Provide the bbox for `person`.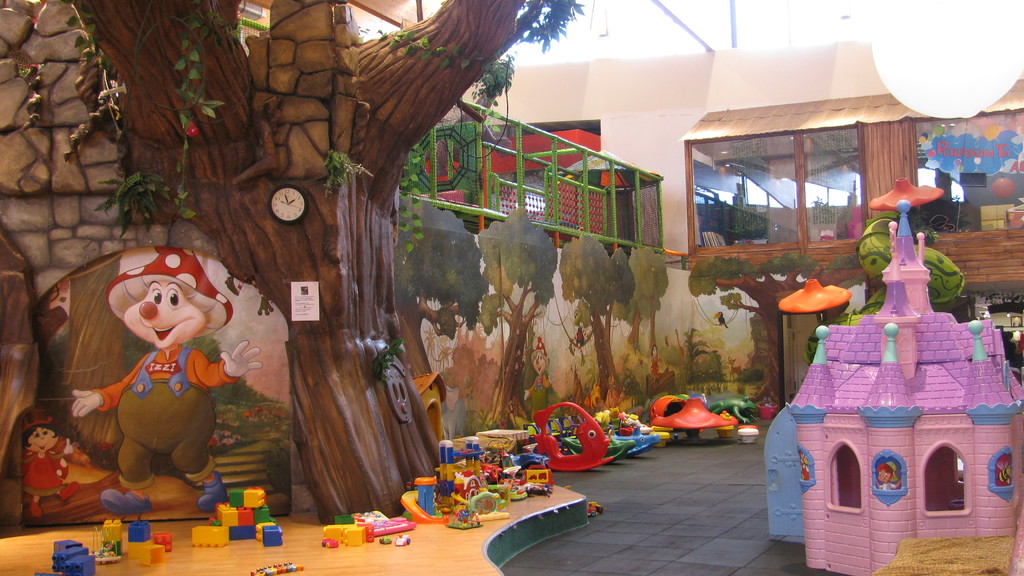
[x1=13, y1=413, x2=74, y2=520].
